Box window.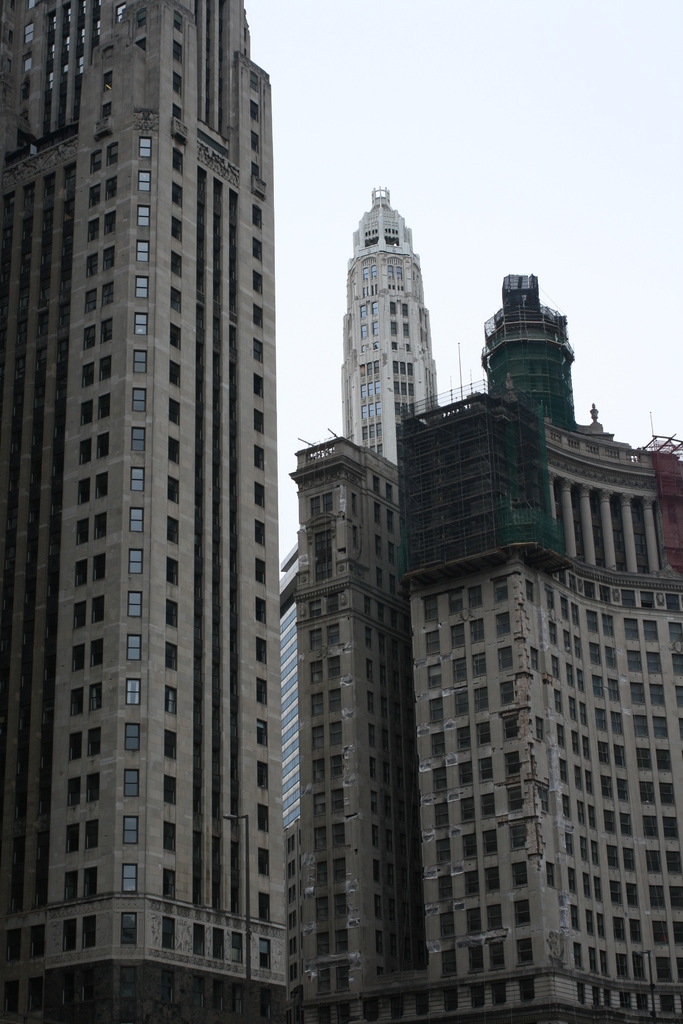
(646, 650, 664, 675).
